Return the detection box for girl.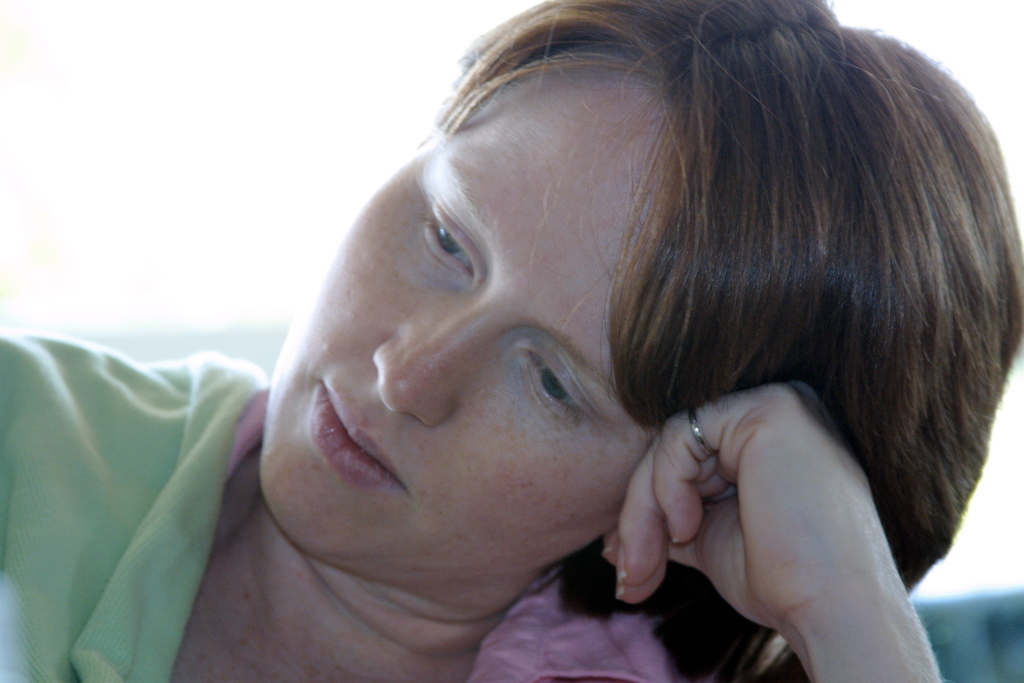
(left=0, top=0, right=1023, bottom=682).
